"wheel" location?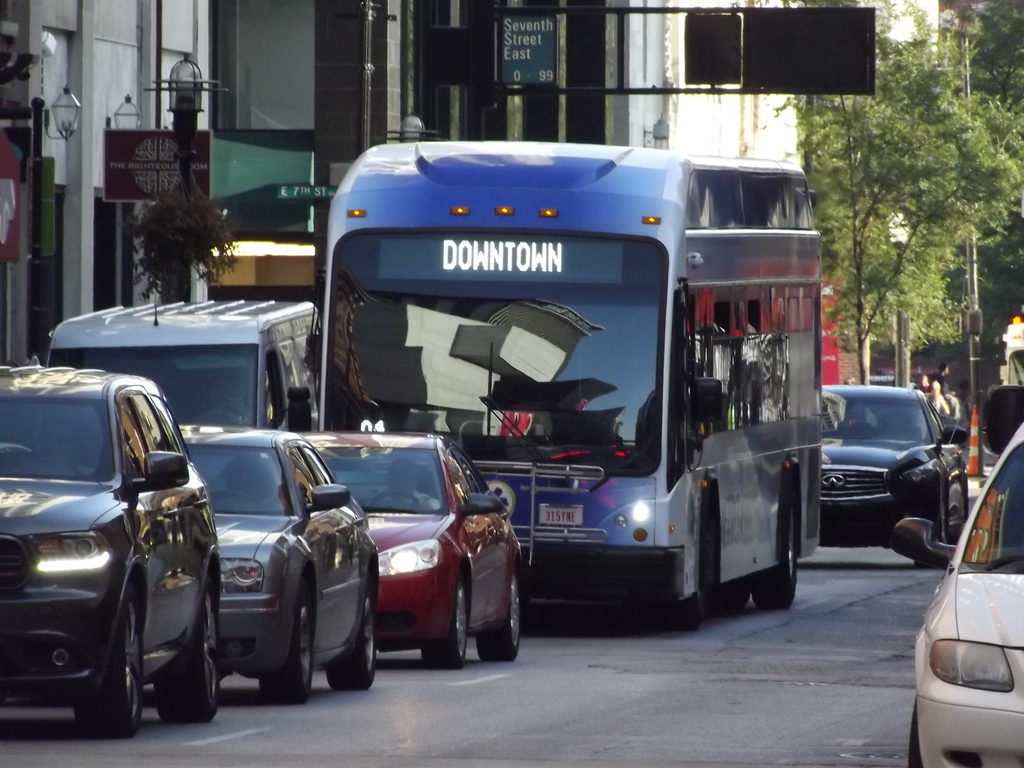
left=908, top=698, right=922, bottom=767
